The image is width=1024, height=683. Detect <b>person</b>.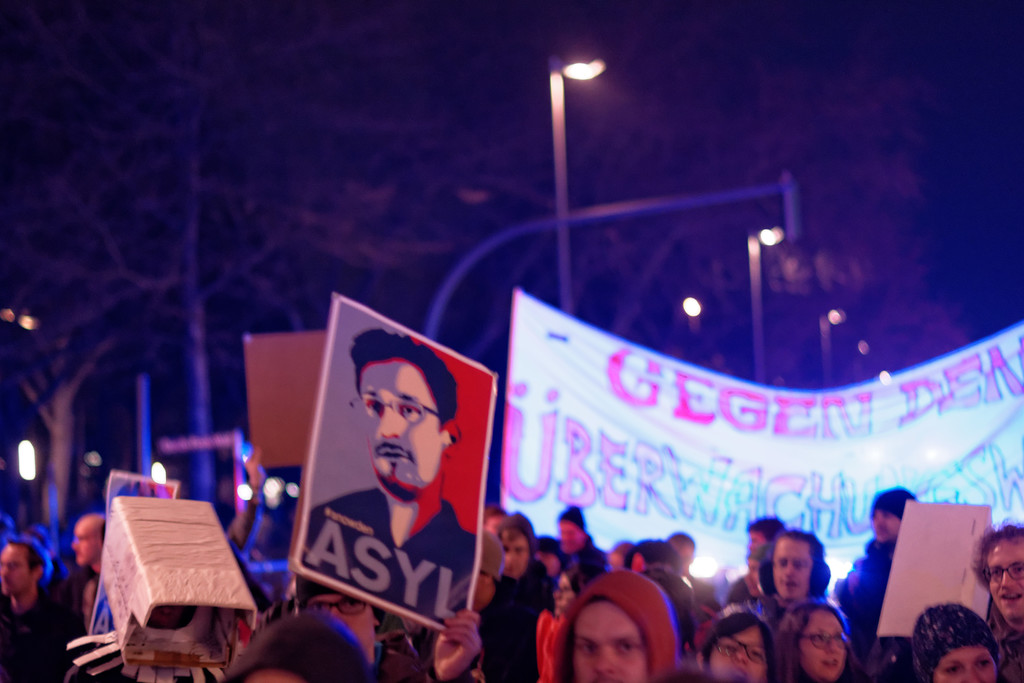
Detection: [x1=57, y1=498, x2=120, y2=661].
